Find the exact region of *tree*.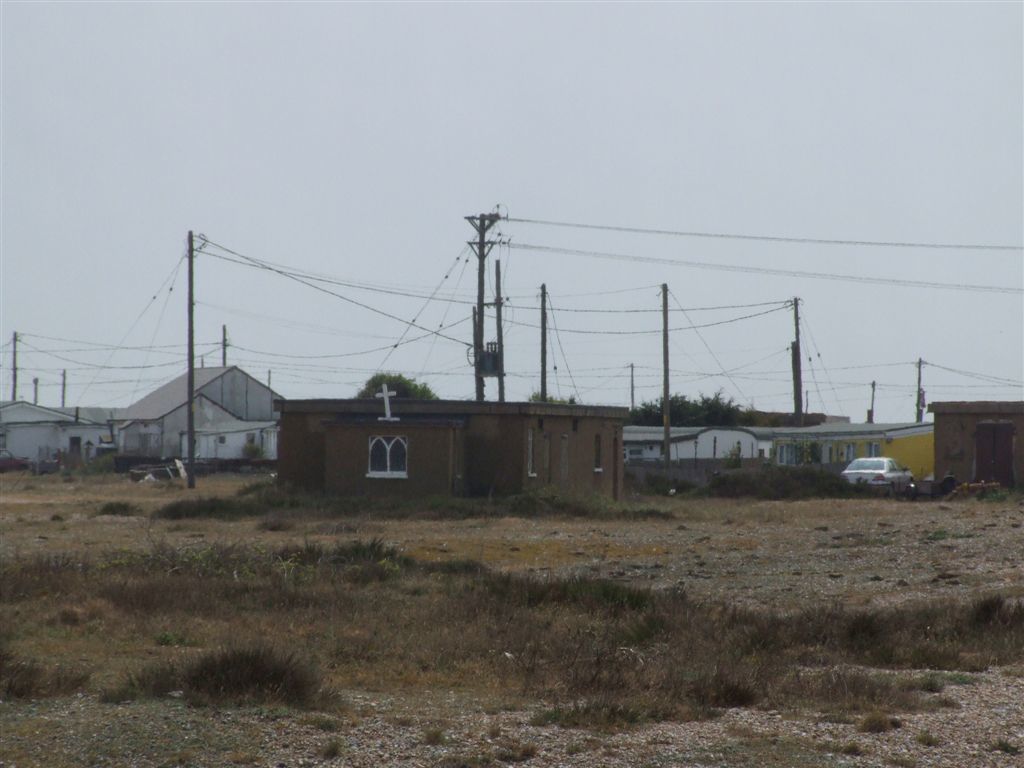
Exact region: Rect(529, 388, 573, 404).
